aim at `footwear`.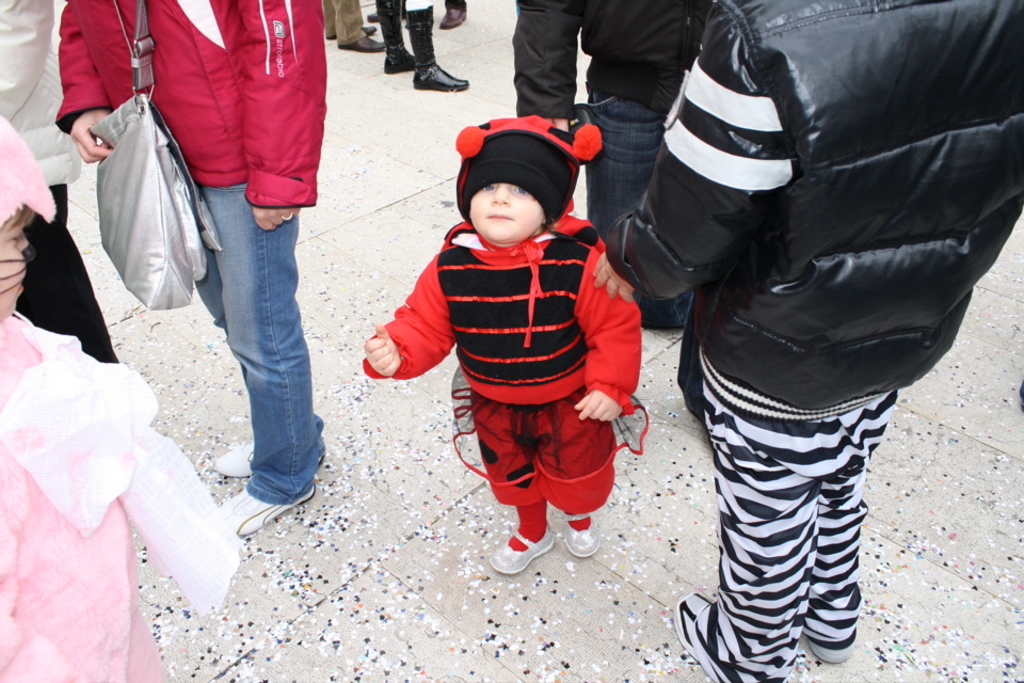
Aimed at l=213, t=489, r=316, b=543.
